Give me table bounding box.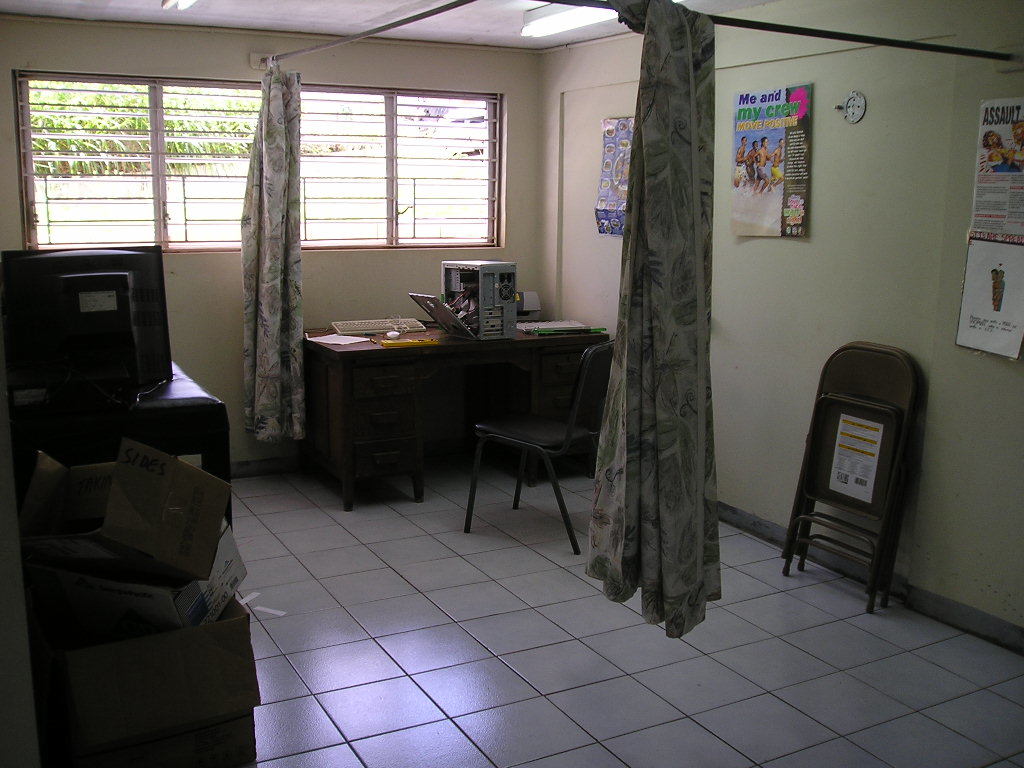
272,303,596,505.
